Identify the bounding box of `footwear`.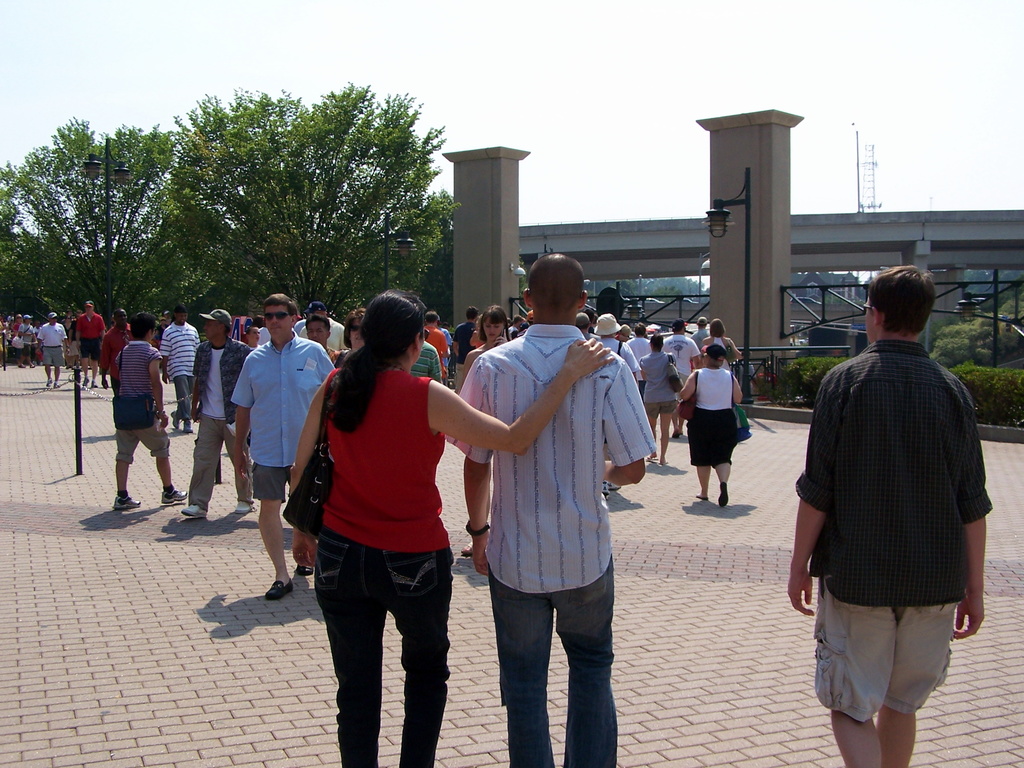
[236,500,253,513].
